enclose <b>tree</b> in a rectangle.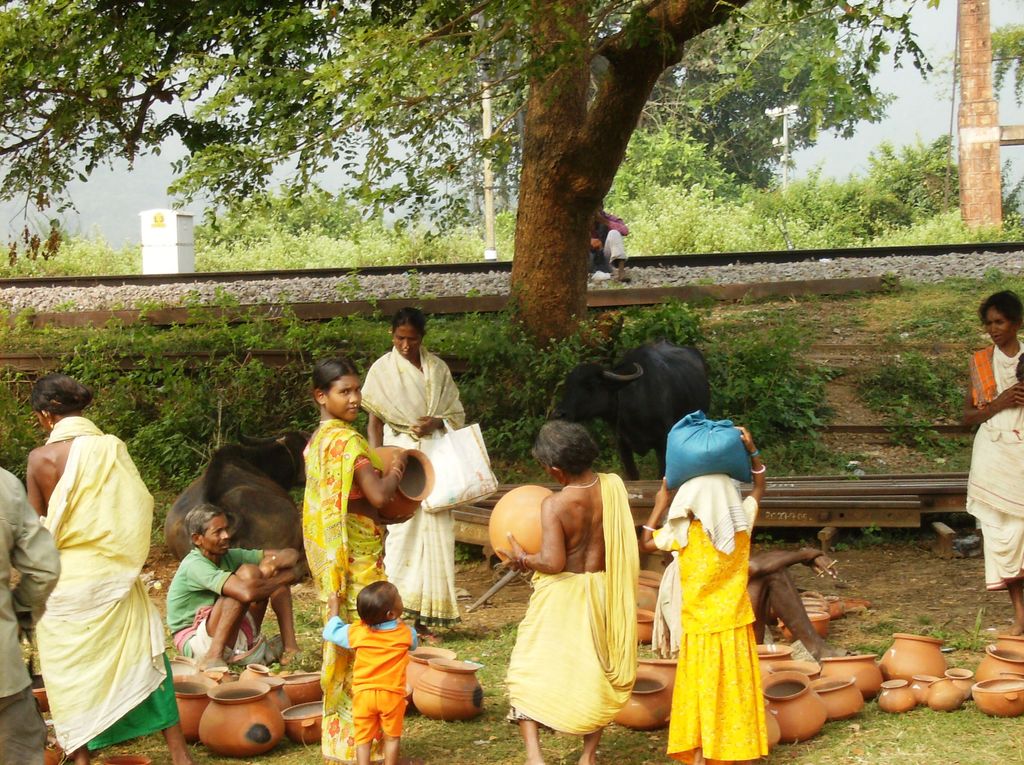
crop(0, 0, 940, 353).
